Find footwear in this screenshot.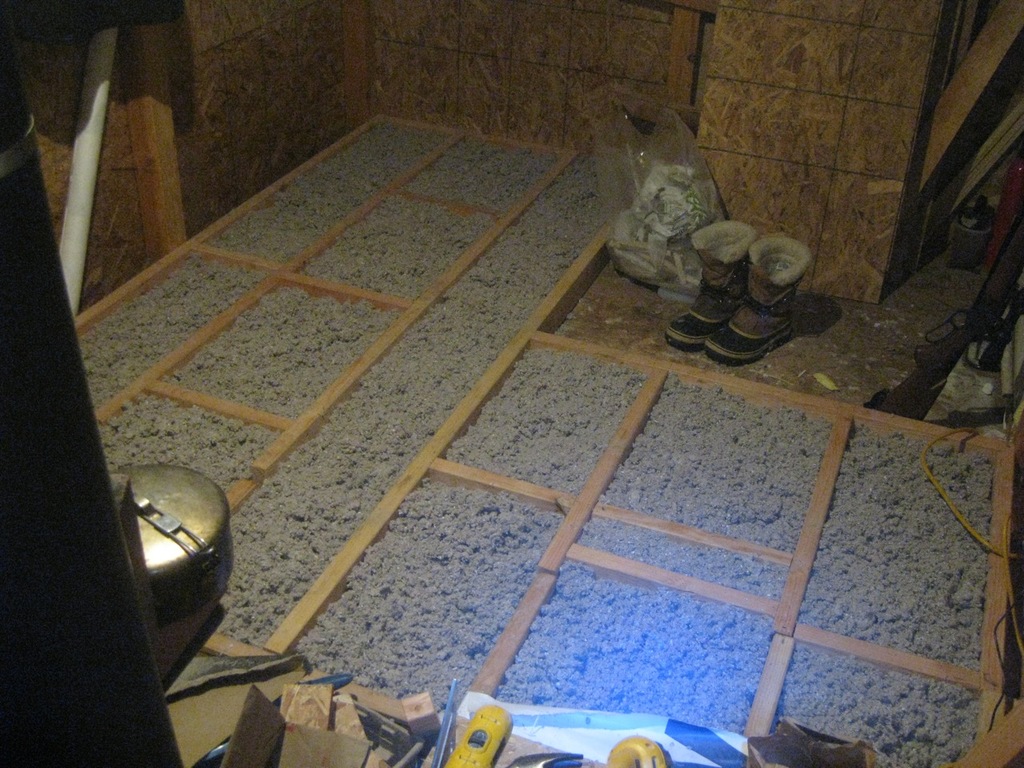
The bounding box for footwear is <box>664,223,756,354</box>.
